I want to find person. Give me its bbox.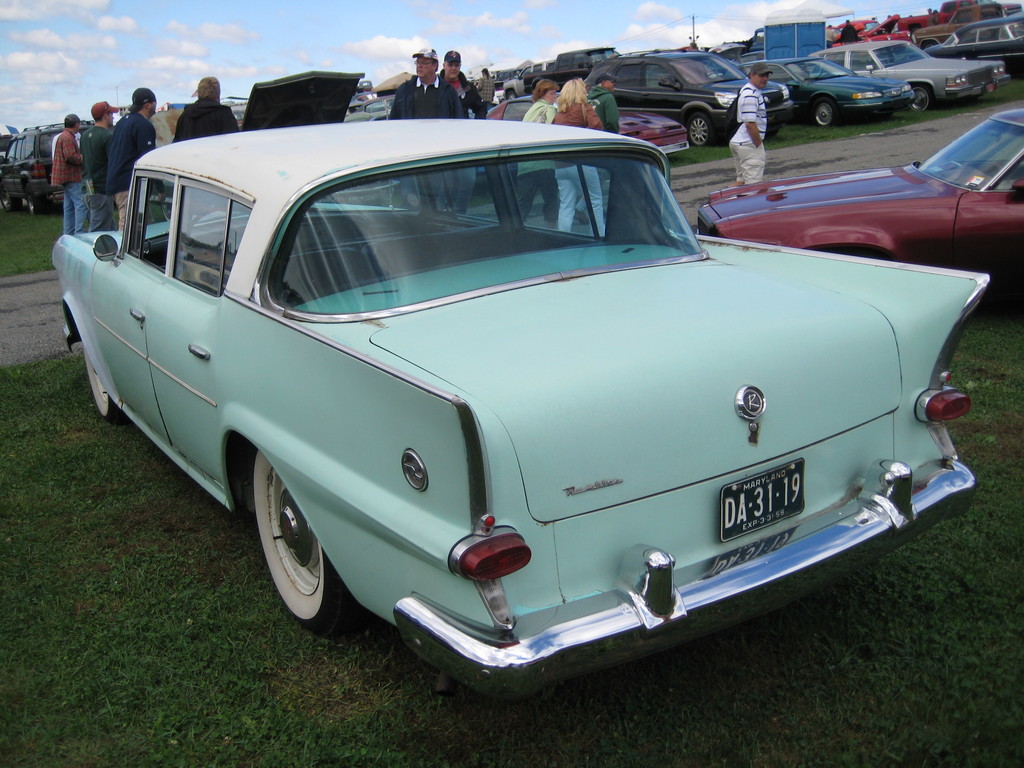
[x1=824, y1=23, x2=840, y2=50].
